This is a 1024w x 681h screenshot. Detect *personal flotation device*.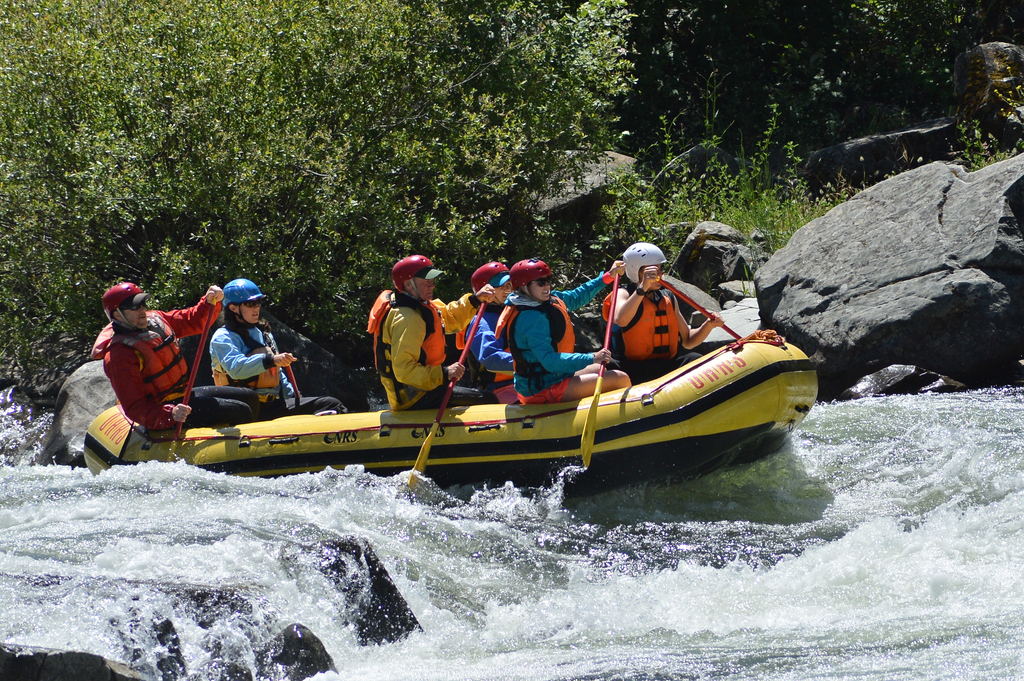
(600,284,685,369).
